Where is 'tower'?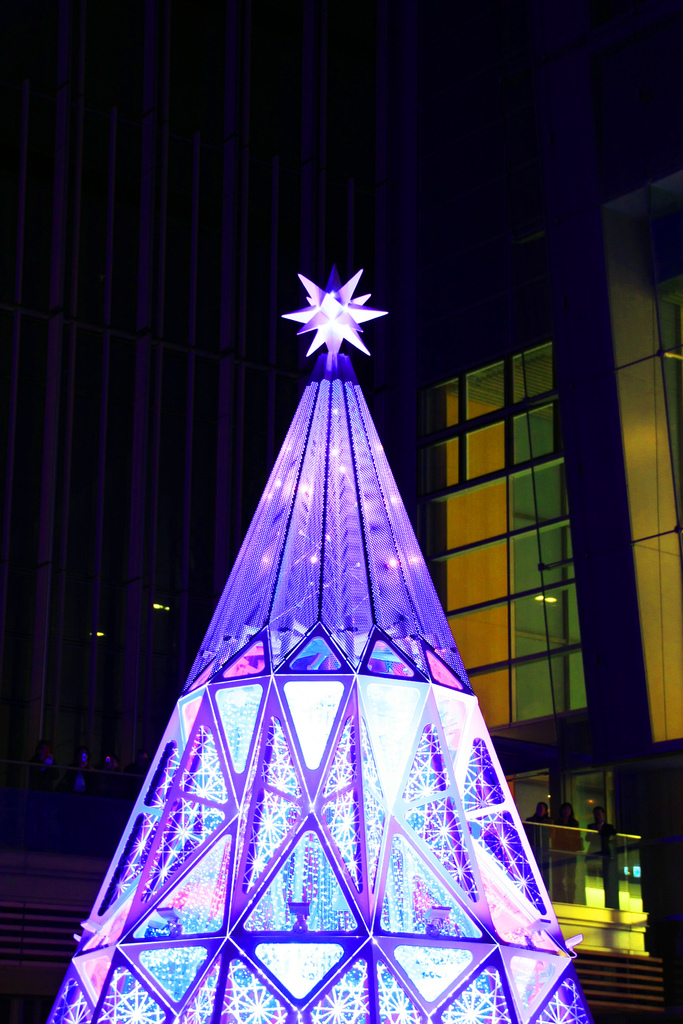
x1=21 y1=0 x2=422 y2=794.
